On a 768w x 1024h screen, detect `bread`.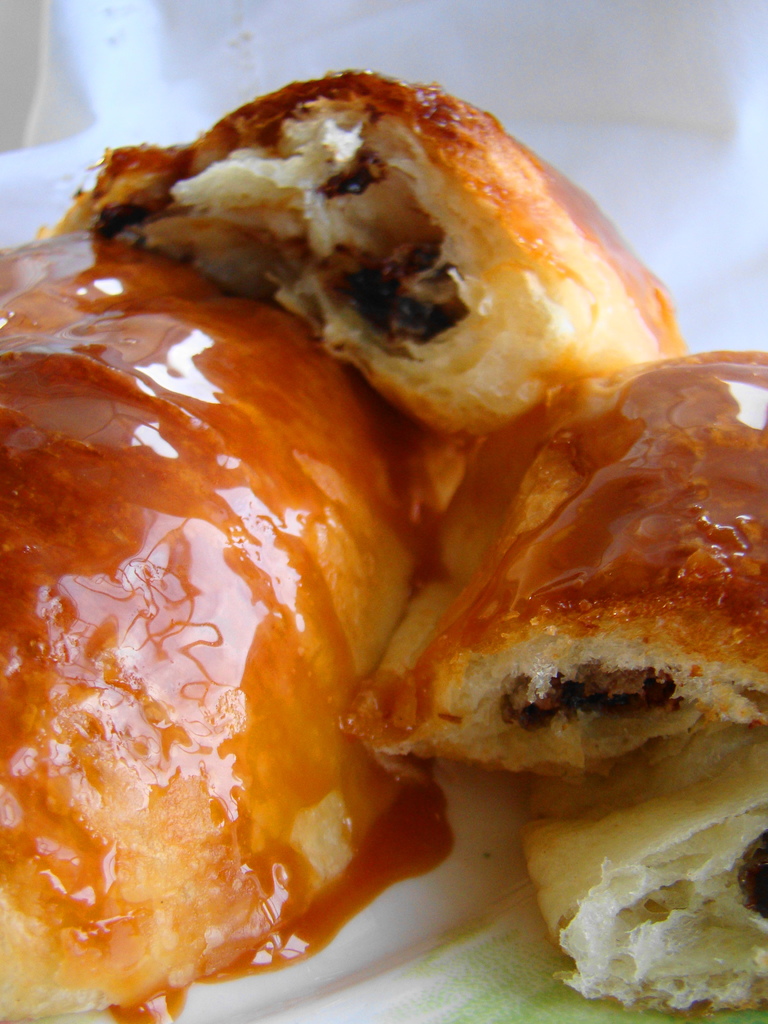
left=0, top=230, right=402, bottom=1012.
